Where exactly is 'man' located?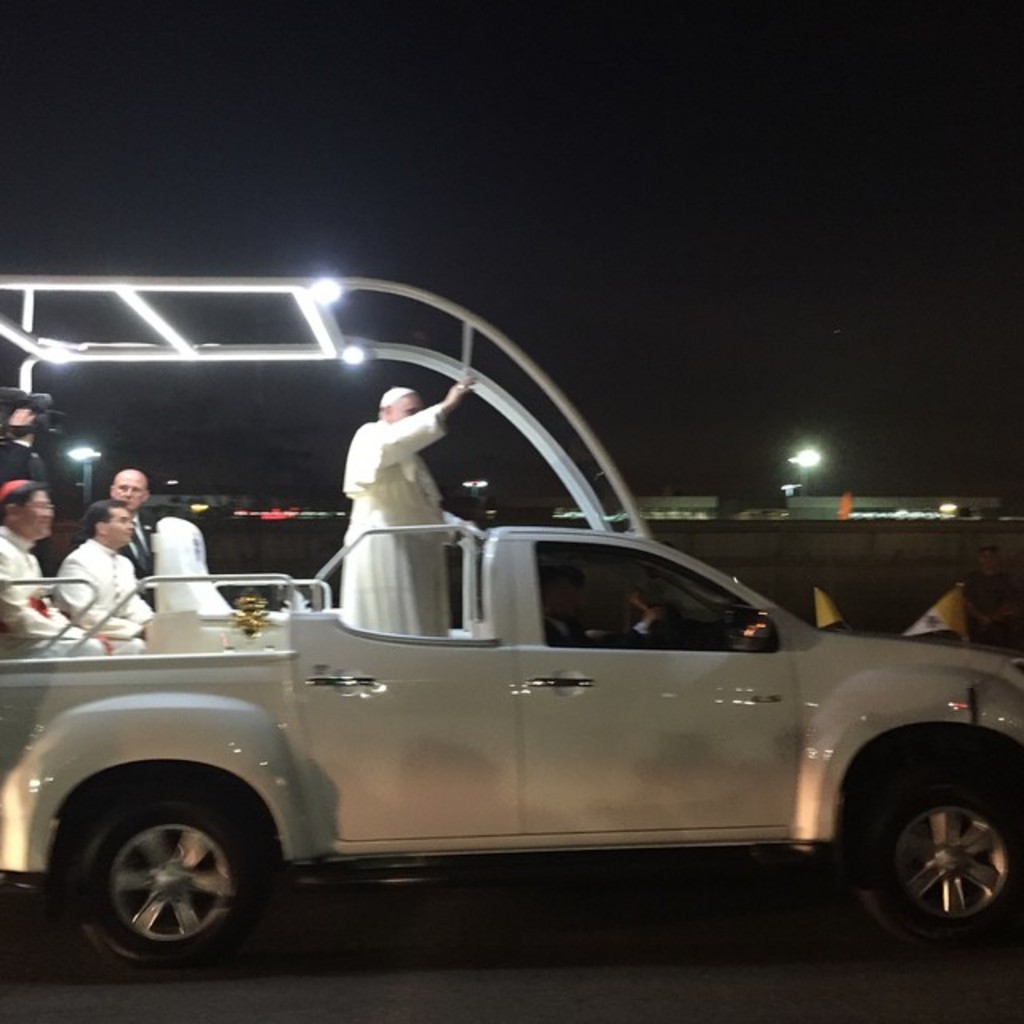
Its bounding box is region(544, 565, 666, 645).
